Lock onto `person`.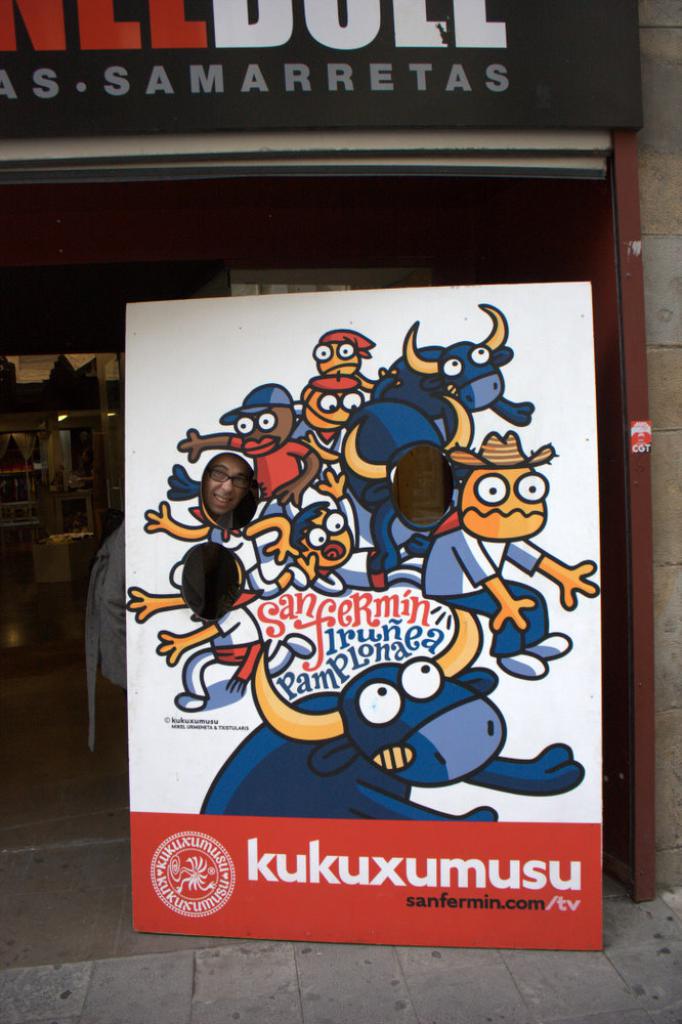
Locked: (x1=141, y1=450, x2=303, y2=582).
